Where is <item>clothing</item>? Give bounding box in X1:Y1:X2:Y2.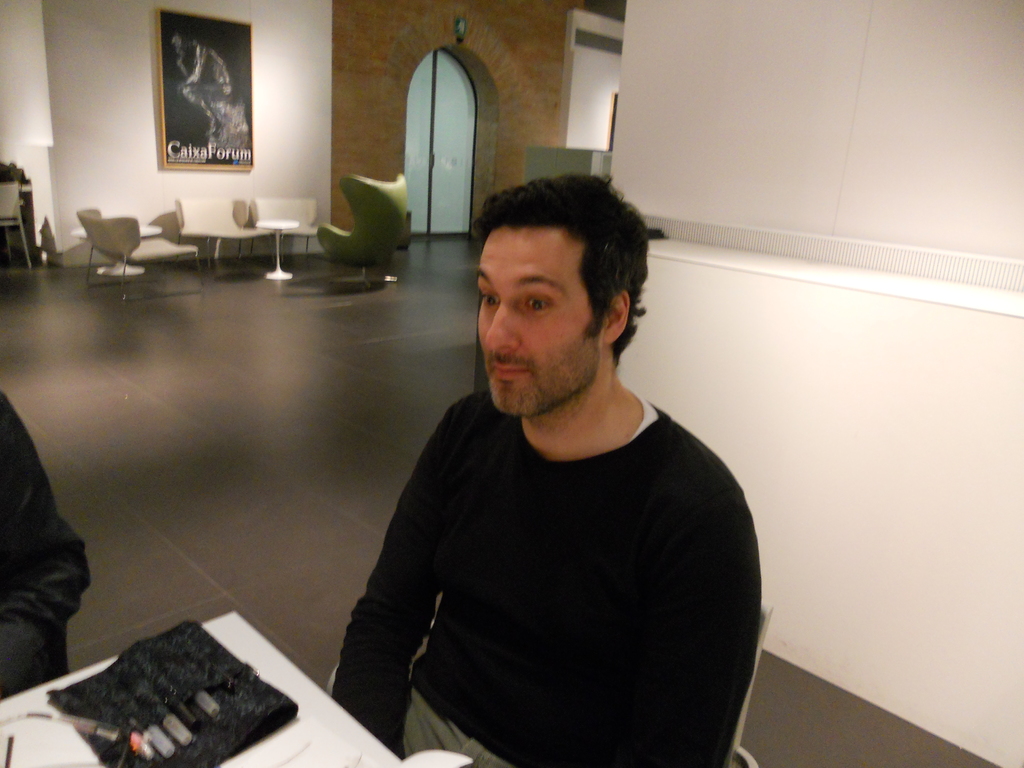
0:395:90:684.
